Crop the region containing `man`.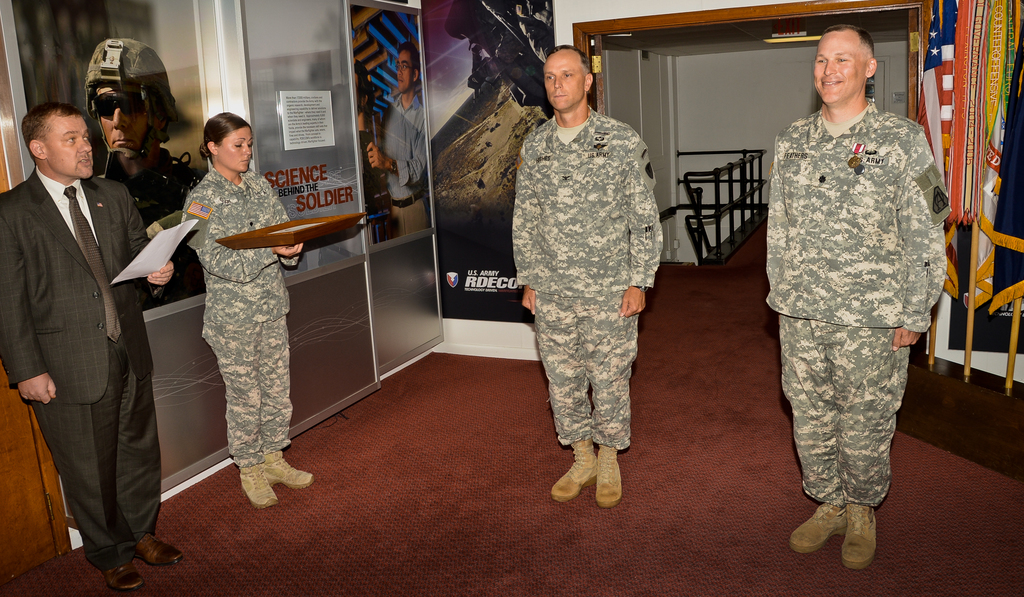
Crop region: bbox=(511, 45, 666, 507).
